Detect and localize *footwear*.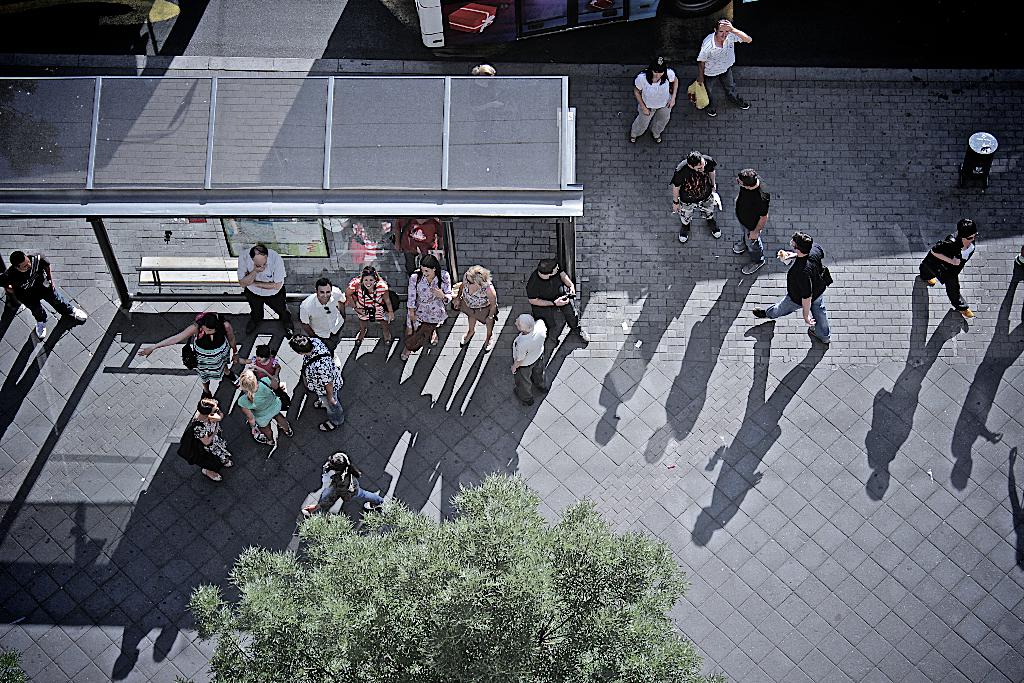
Localized at (x1=956, y1=299, x2=979, y2=318).
